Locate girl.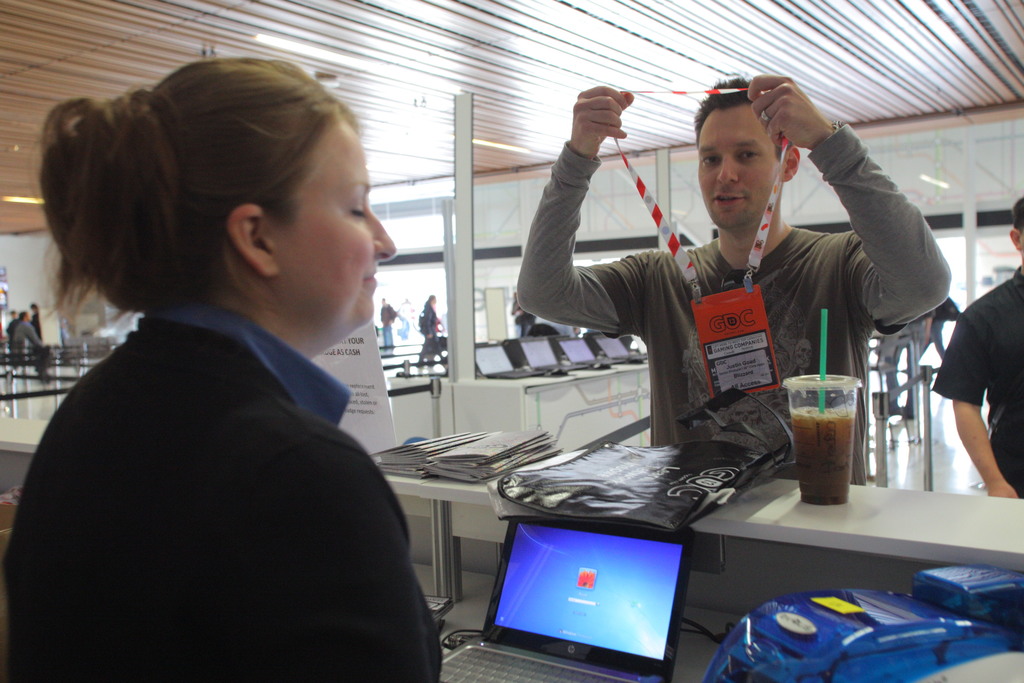
Bounding box: region(0, 55, 438, 682).
